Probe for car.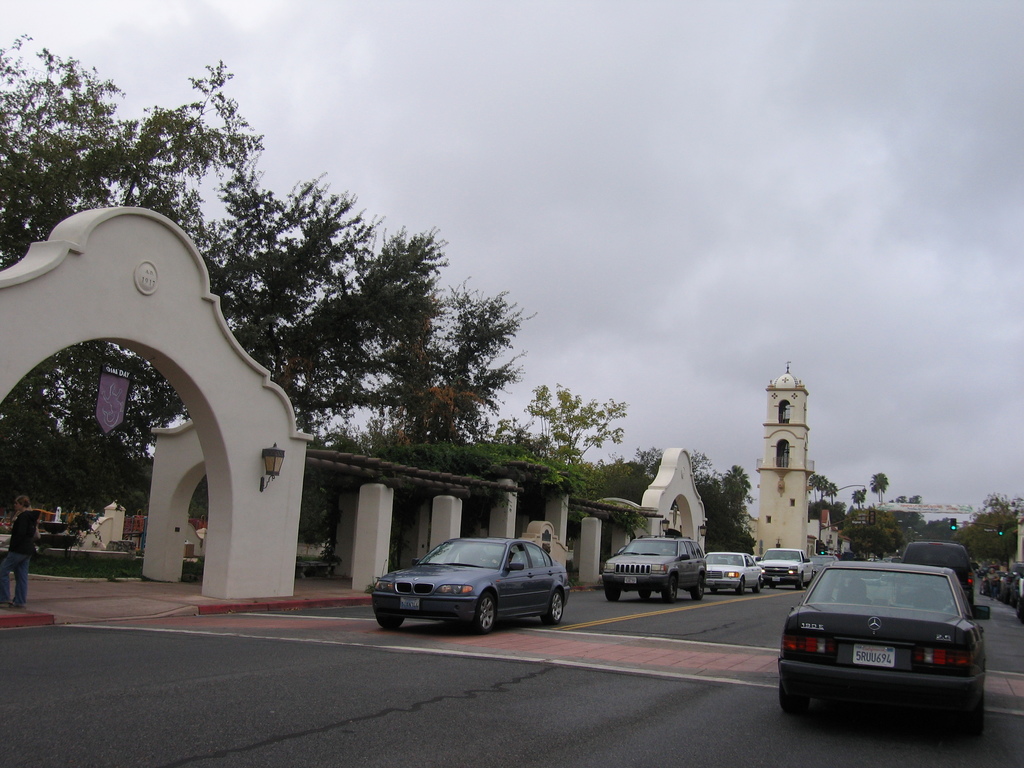
Probe result: select_region(893, 541, 978, 603).
